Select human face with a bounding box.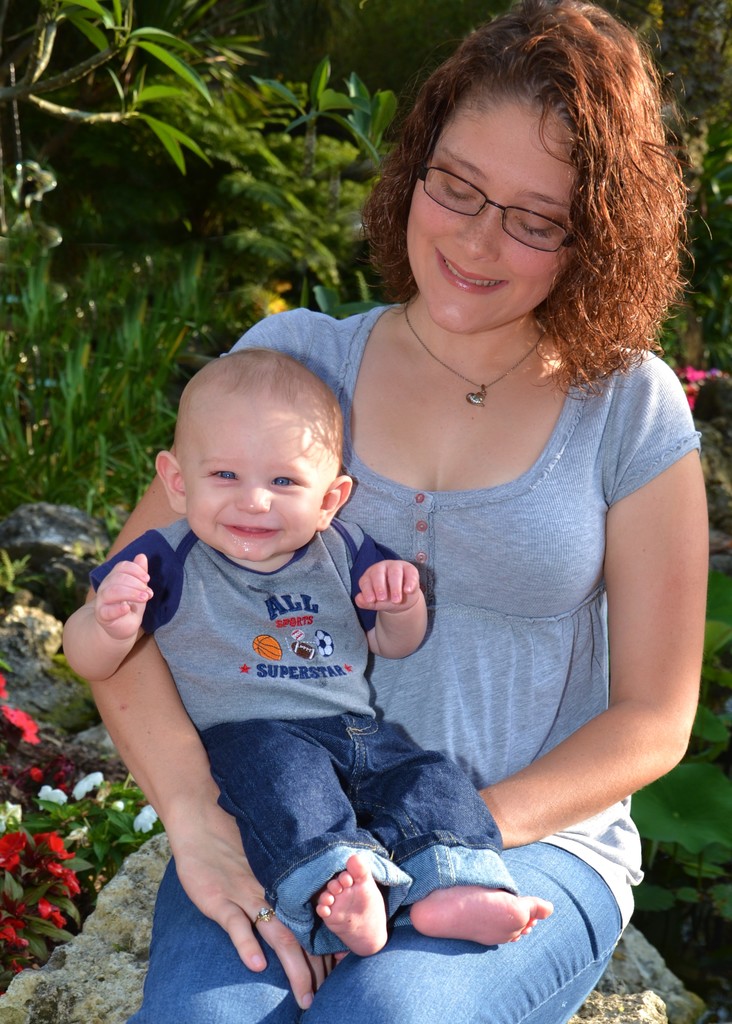
<region>185, 423, 339, 563</region>.
